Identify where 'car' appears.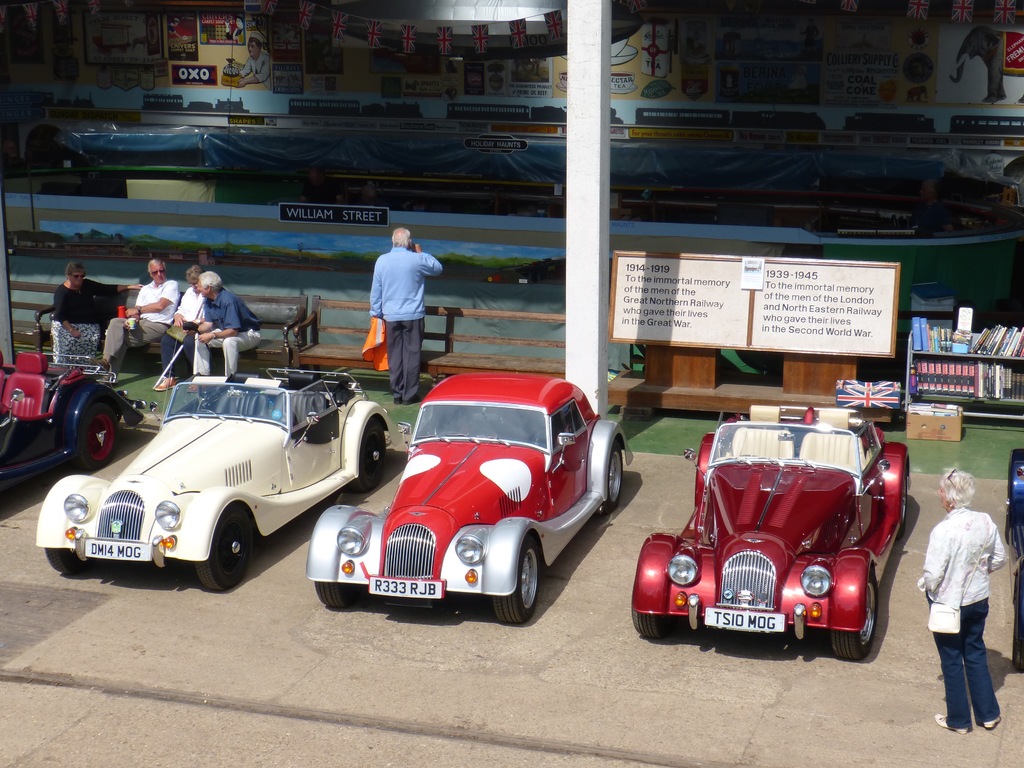
Appears at BBox(1009, 447, 1023, 673).
